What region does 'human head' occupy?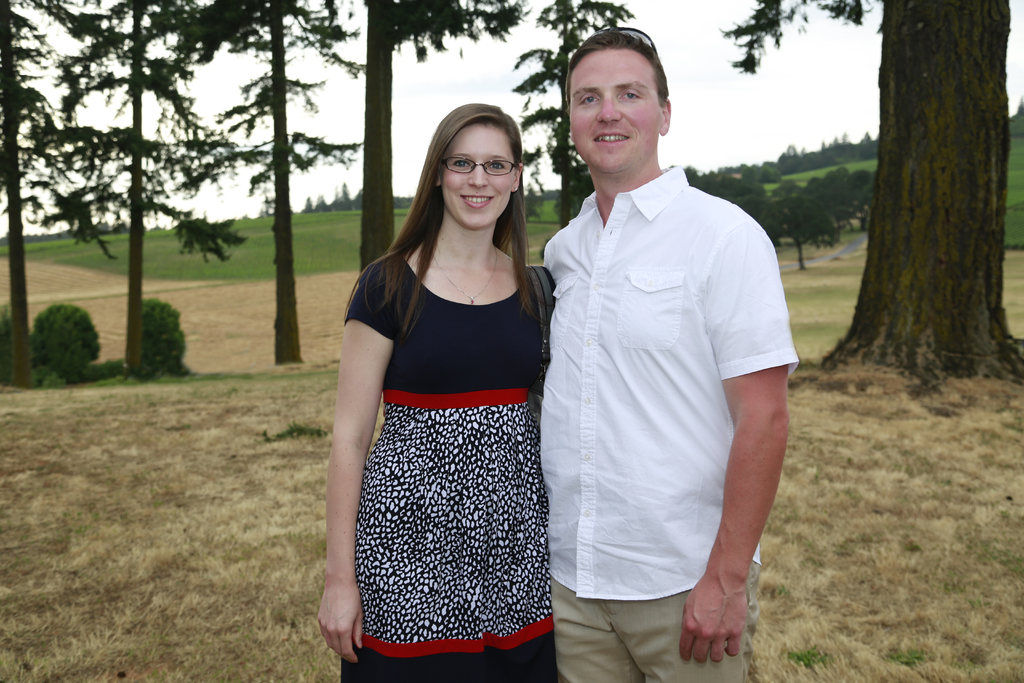
432, 106, 524, 230.
